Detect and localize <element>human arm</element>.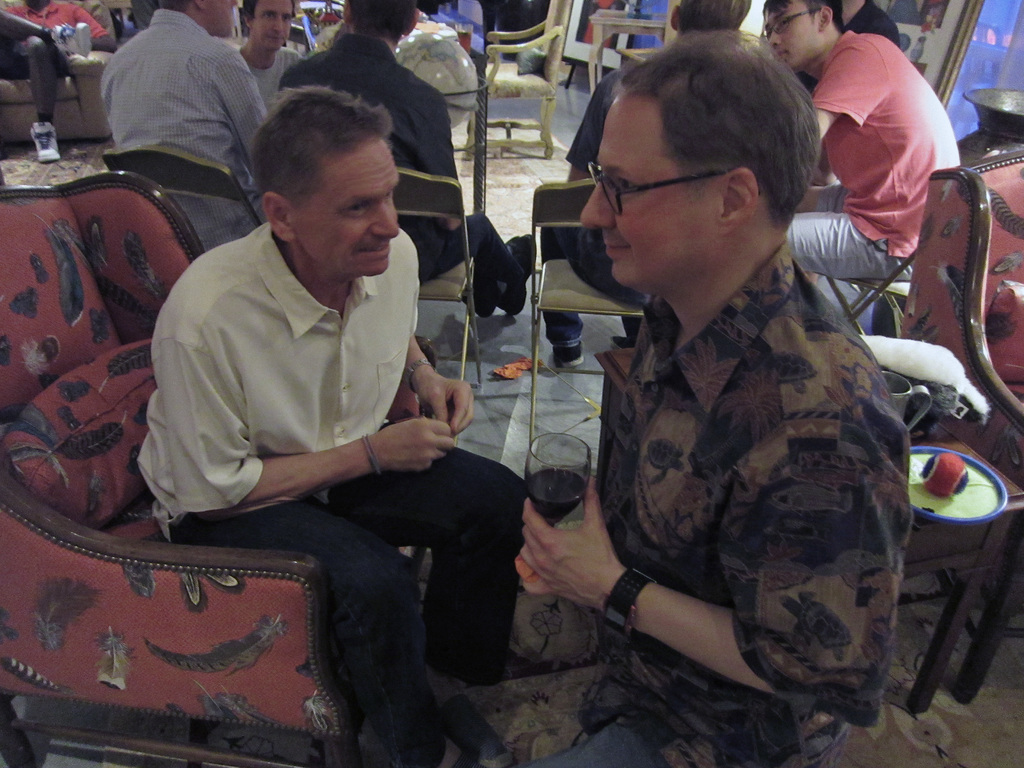
Localized at rect(512, 458, 910, 715).
